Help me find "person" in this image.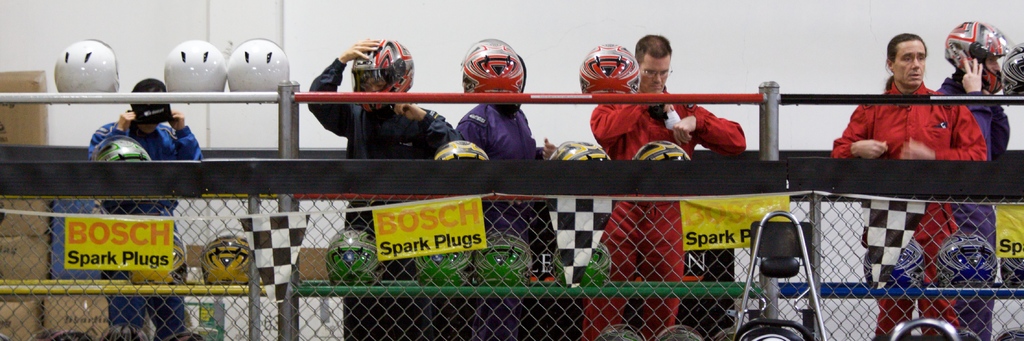
Found it: box=[831, 33, 989, 340].
